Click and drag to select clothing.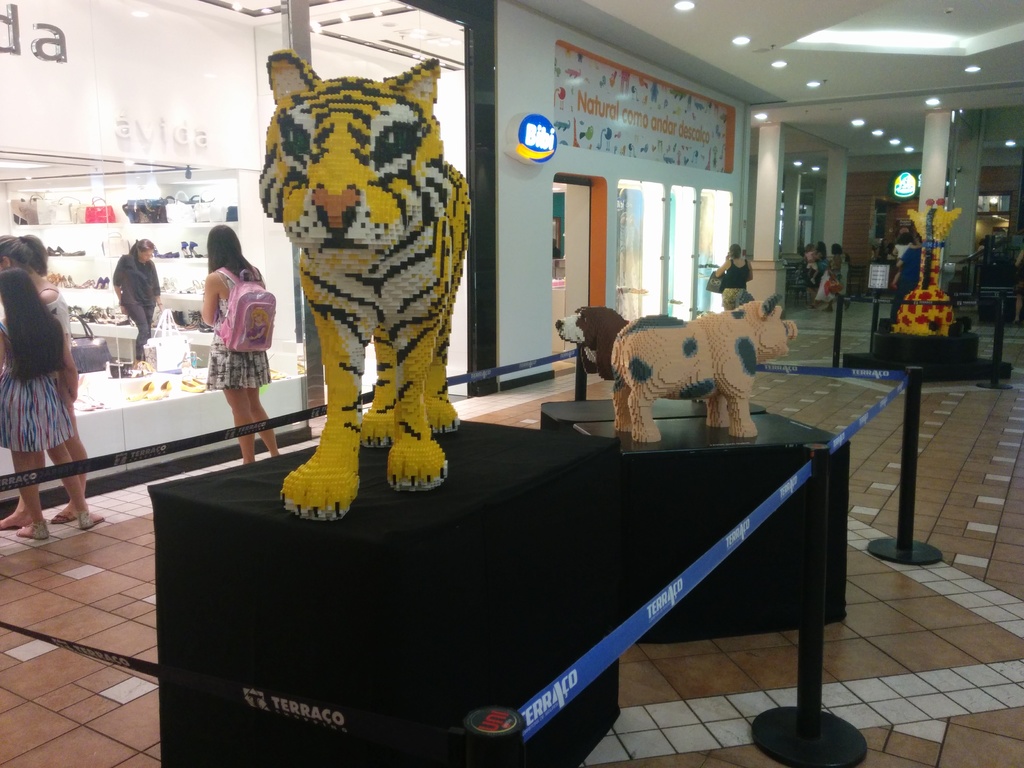
Selection: detection(205, 342, 264, 387).
